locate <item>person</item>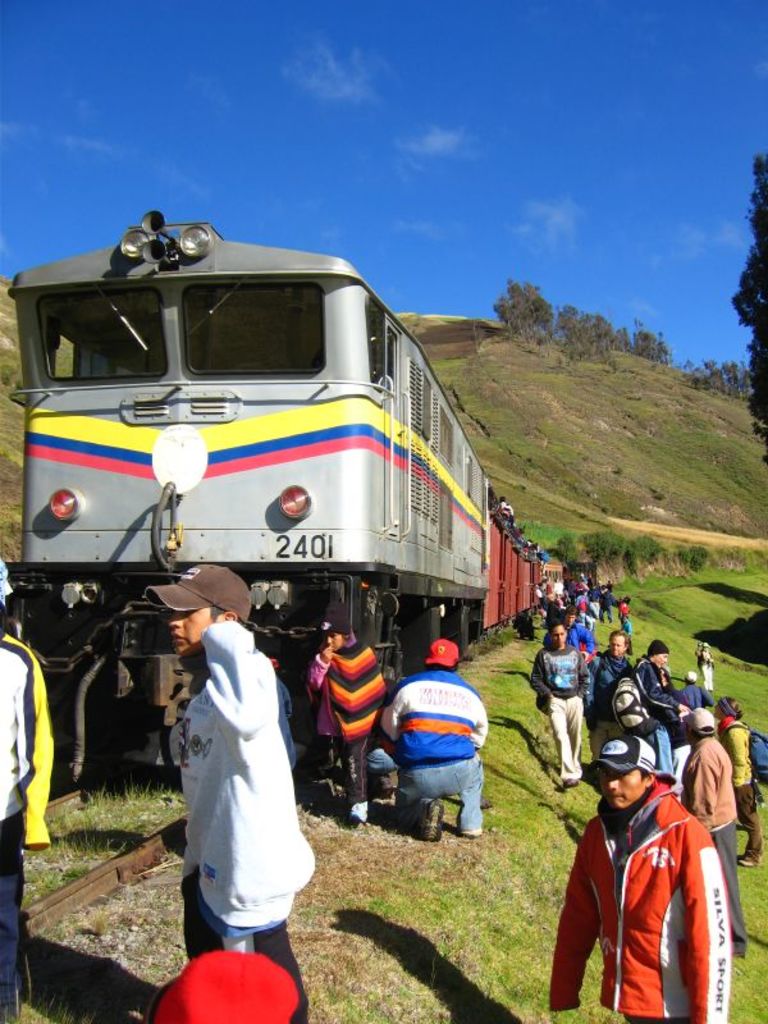
<bbox>723, 696, 767, 872</bbox>
